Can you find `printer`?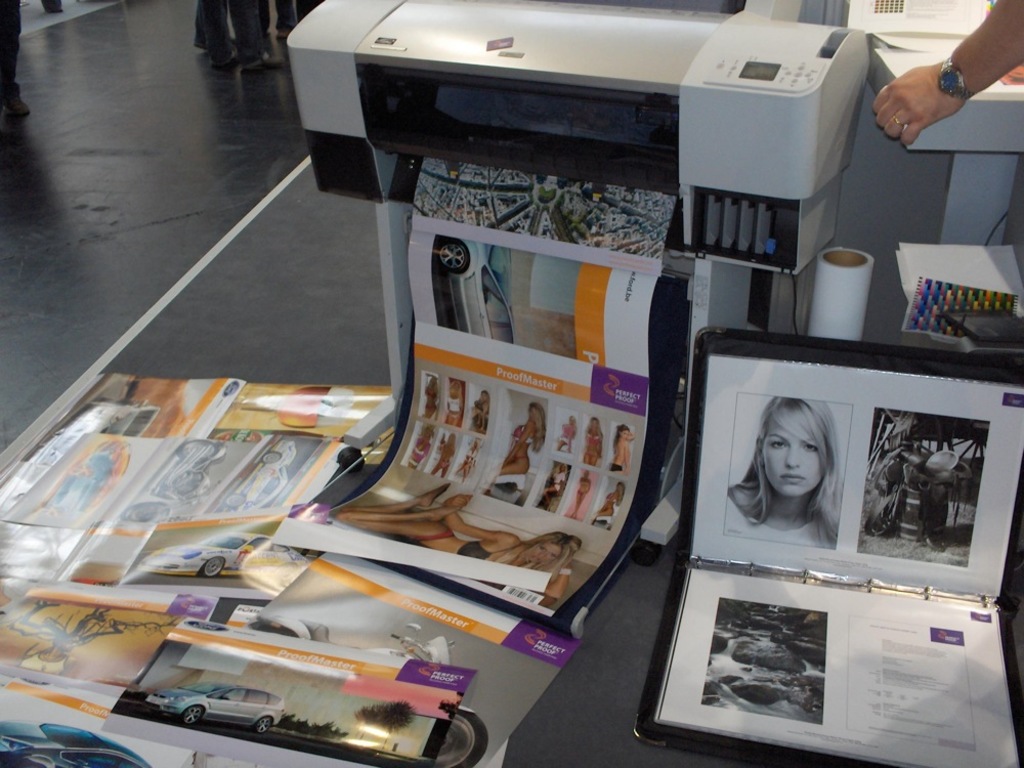
Yes, bounding box: 285/0/873/282.
